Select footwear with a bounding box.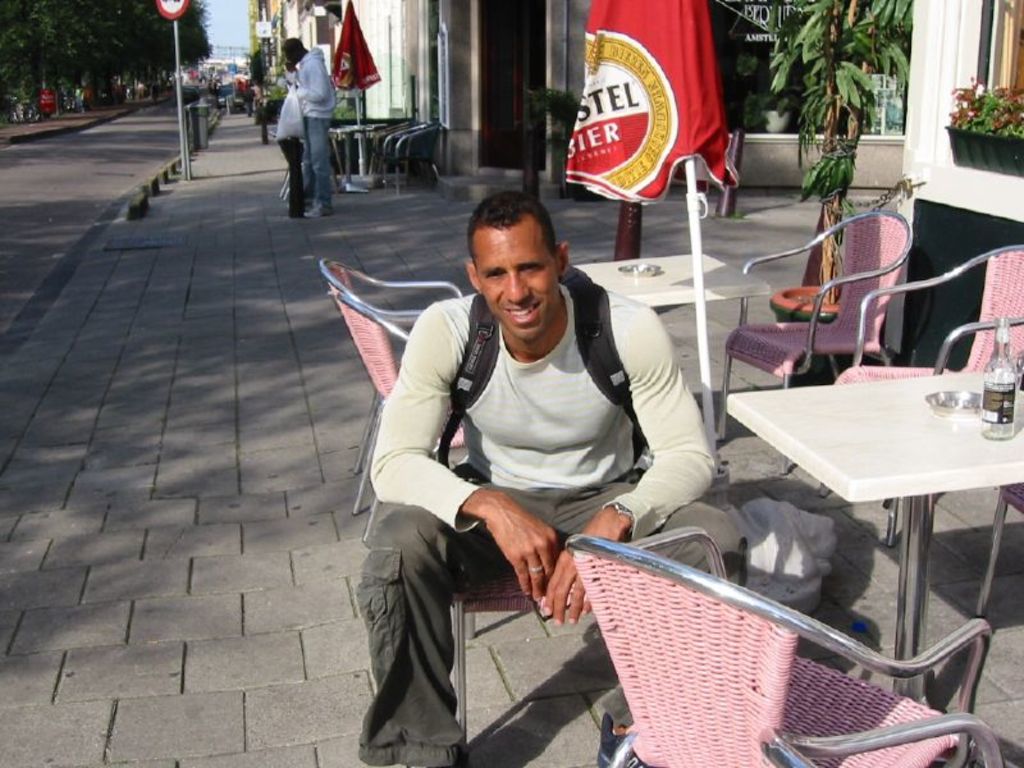
(x1=305, y1=204, x2=334, y2=219).
